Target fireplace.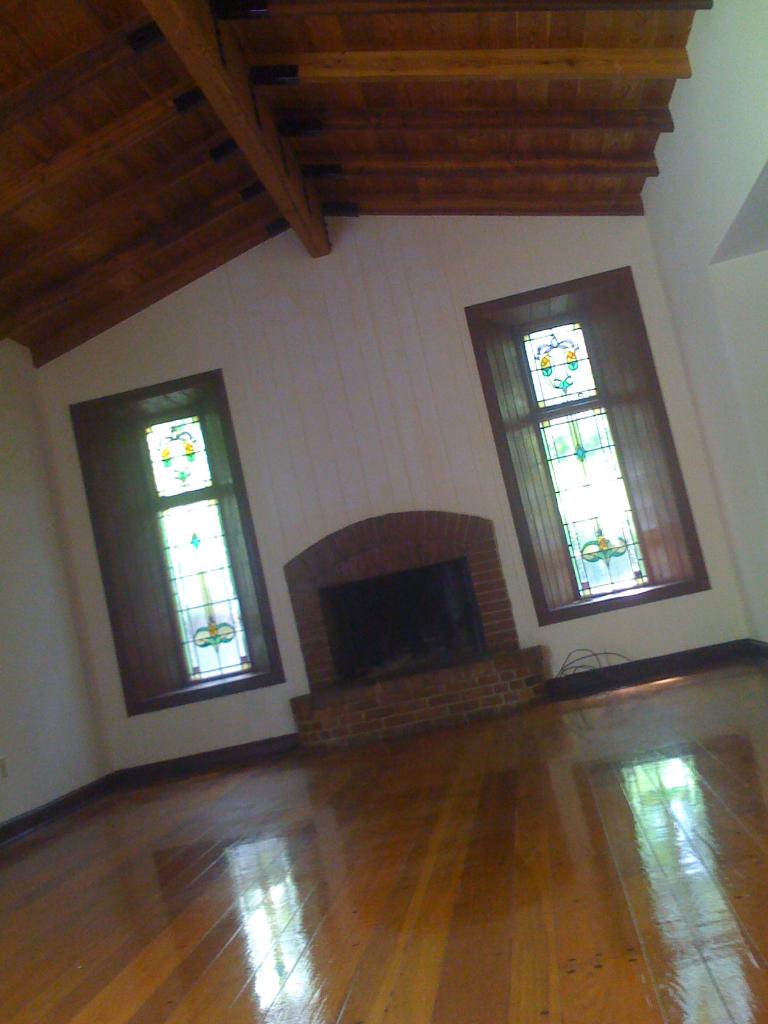
Target region: <region>315, 555, 488, 681</region>.
